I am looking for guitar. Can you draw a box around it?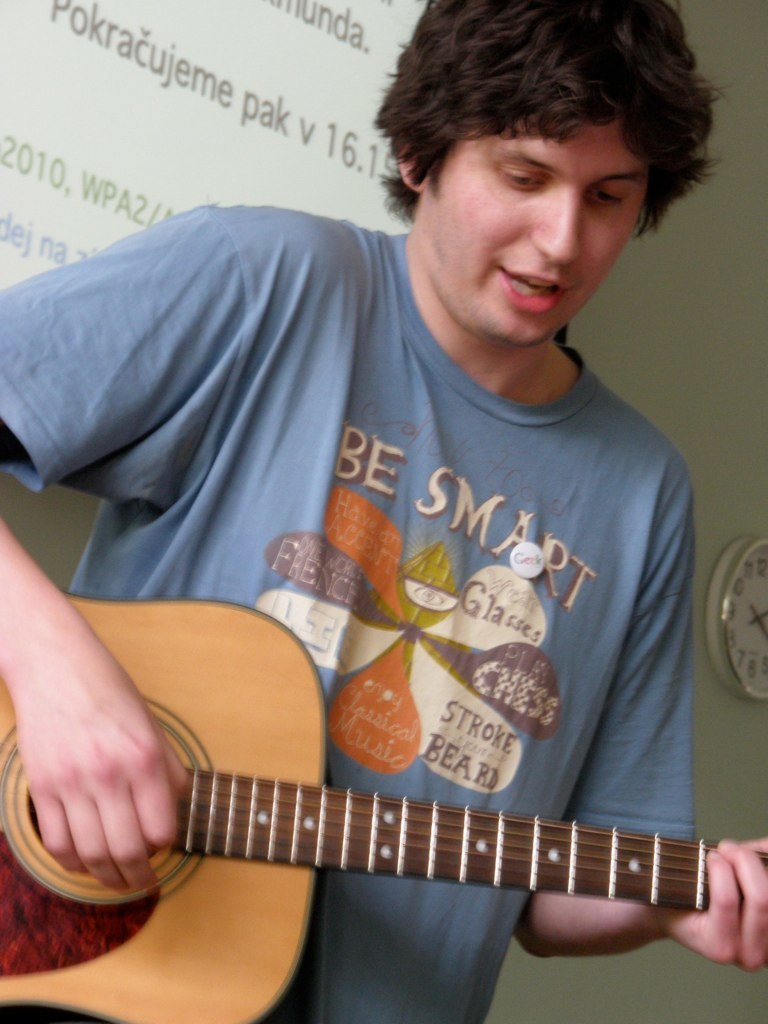
Sure, the bounding box is bbox=[0, 628, 765, 988].
